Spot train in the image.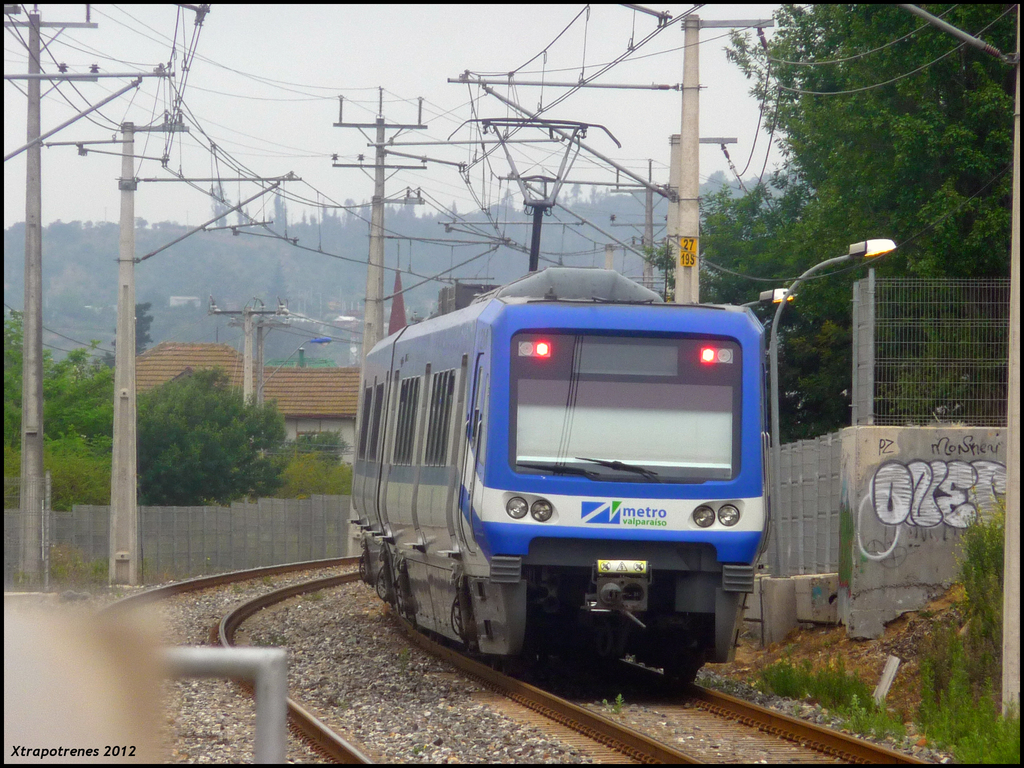
train found at 351 119 768 685.
